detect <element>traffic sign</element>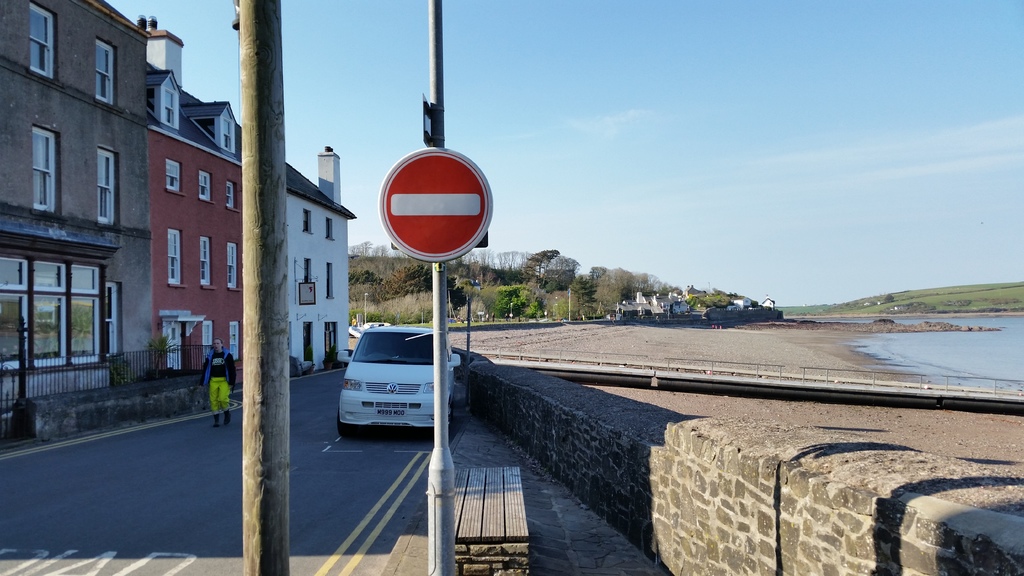
Rect(376, 141, 492, 260)
